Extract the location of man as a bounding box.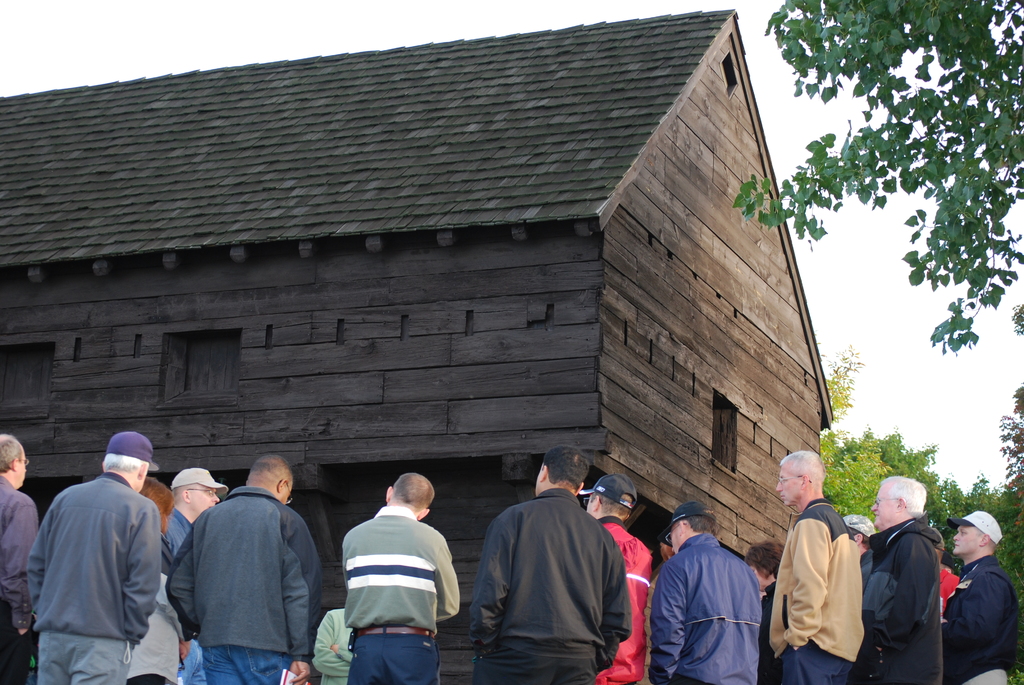
[340, 472, 460, 684].
